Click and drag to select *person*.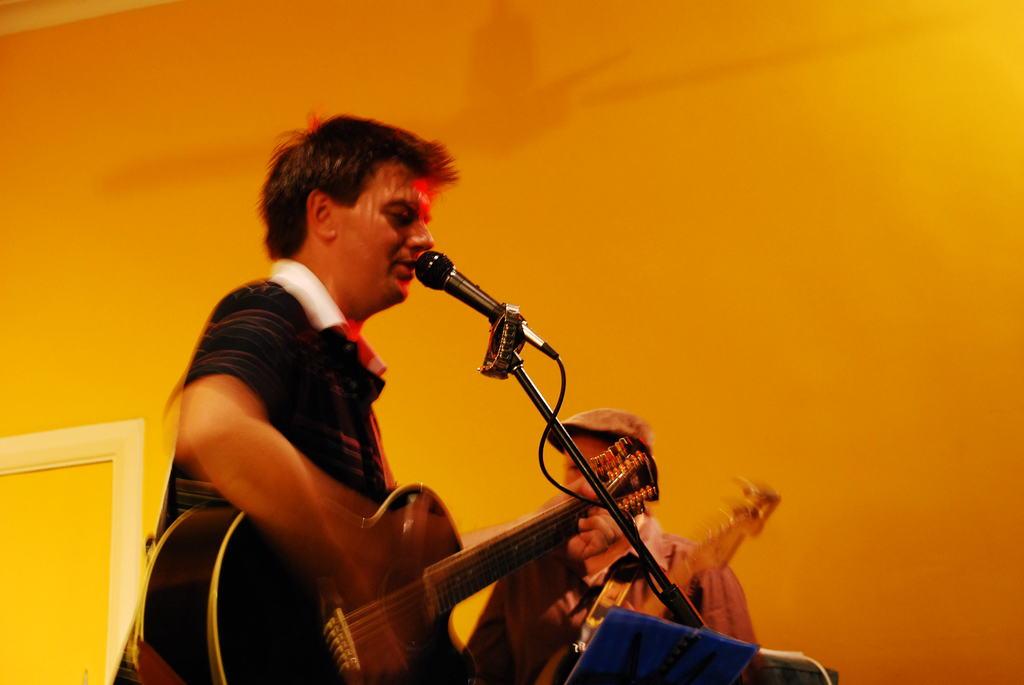
Selection: bbox=[468, 409, 760, 684].
